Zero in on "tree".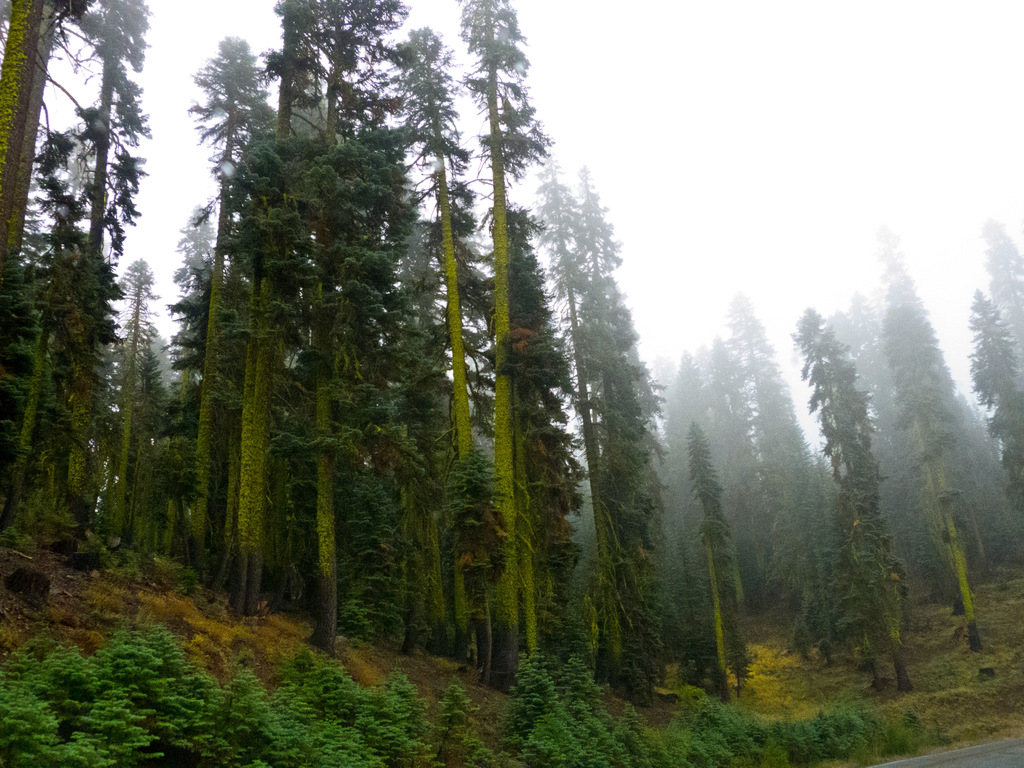
Zeroed in: region(864, 203, 1023, 590).
